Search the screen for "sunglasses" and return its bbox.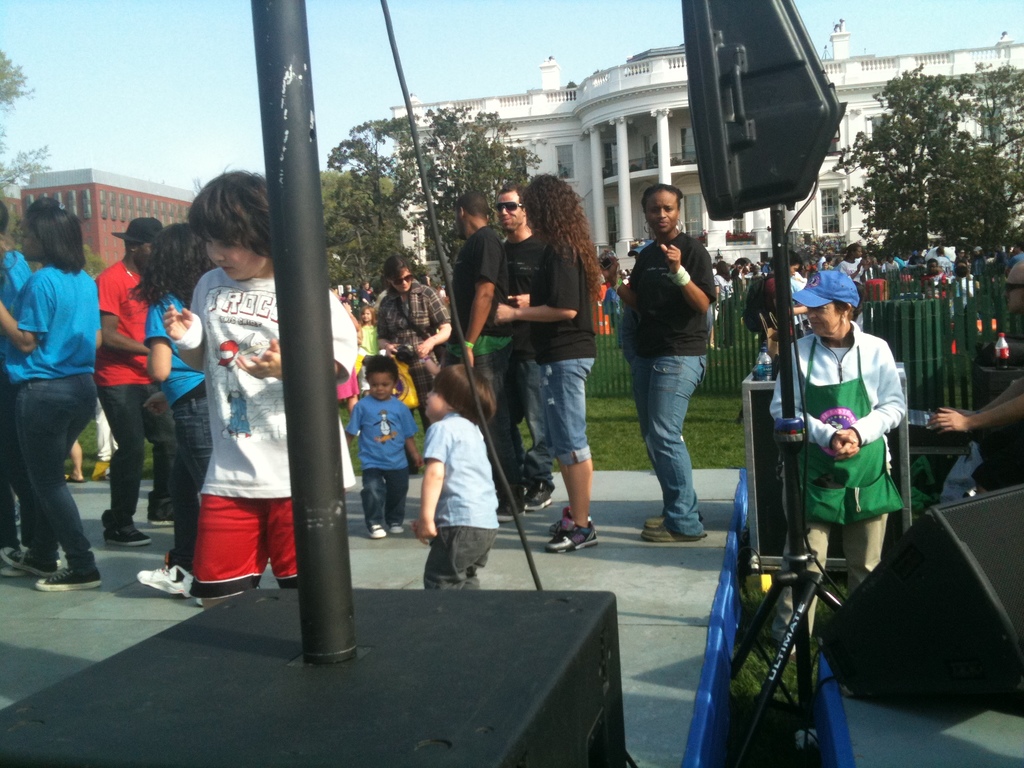
Found: box=[1002, 280, 1023, 297].
